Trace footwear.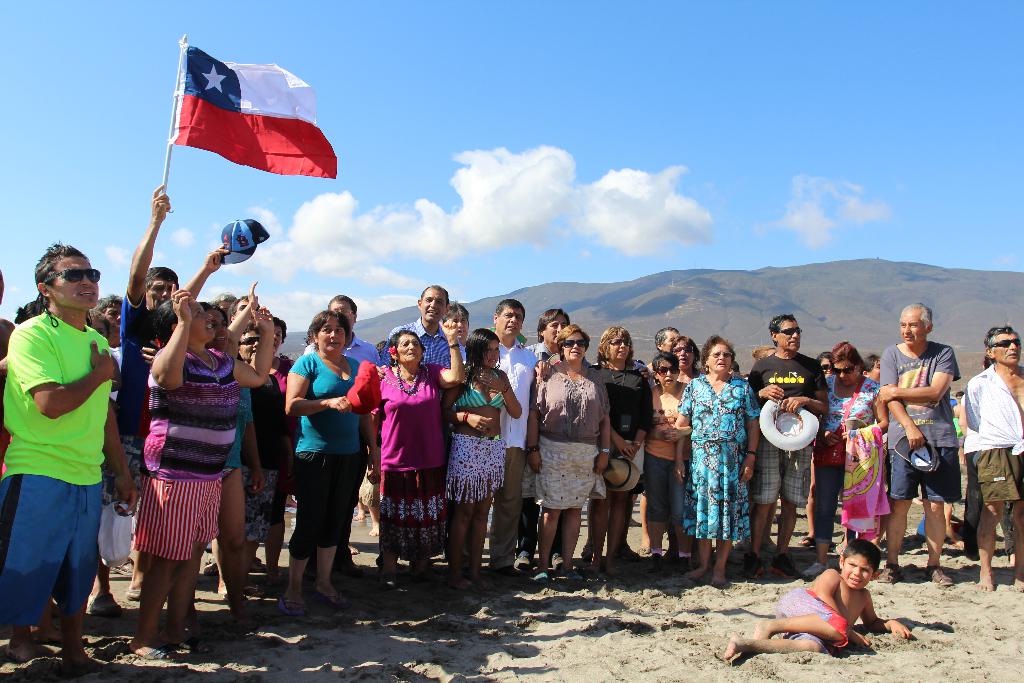
Traced to (left=580, top=545, right=595, bottom=561).
